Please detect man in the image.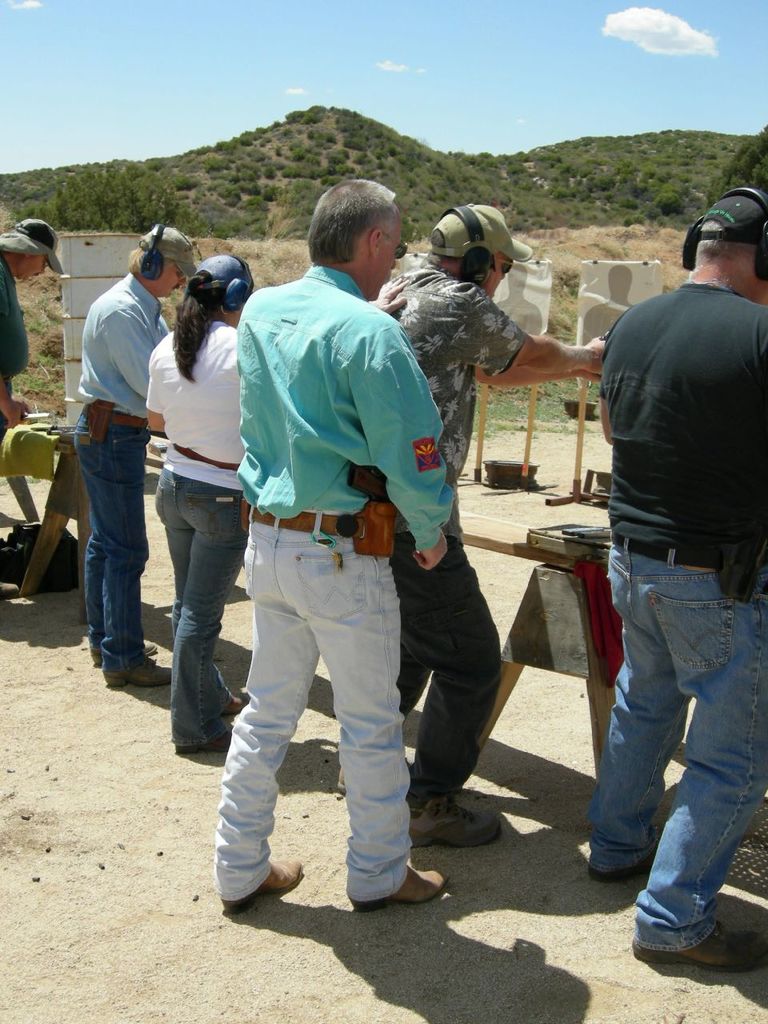
<box>0,218,65,602</box>.
